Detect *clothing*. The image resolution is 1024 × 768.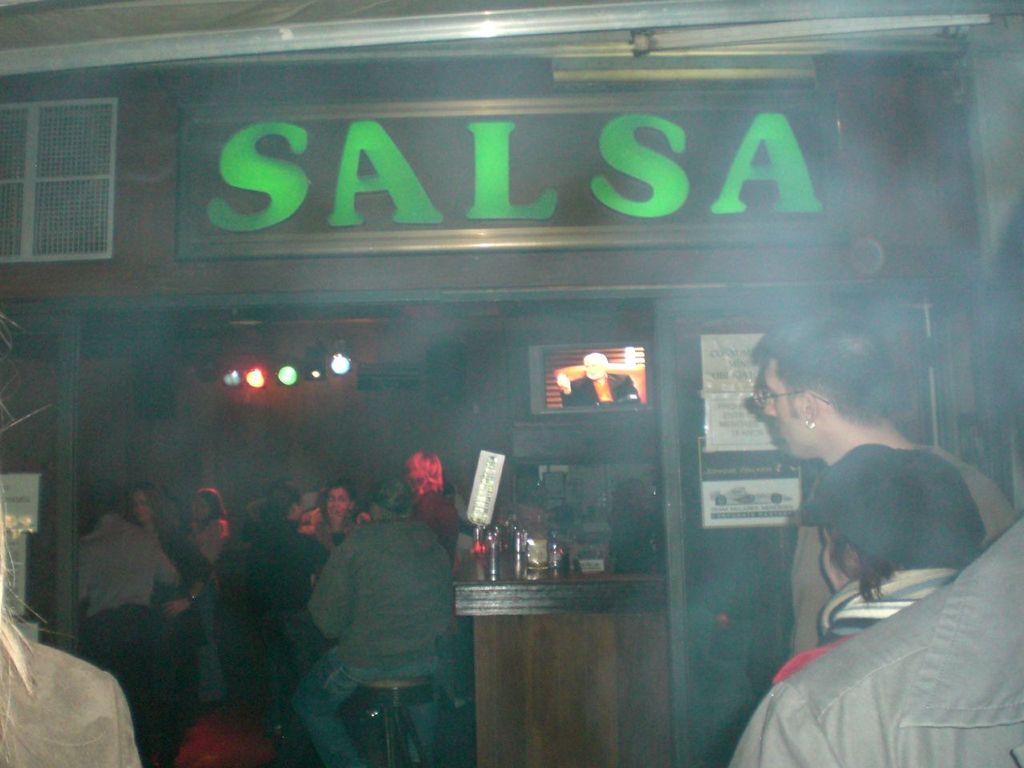
bbox=(74, 510, 175, 728).
